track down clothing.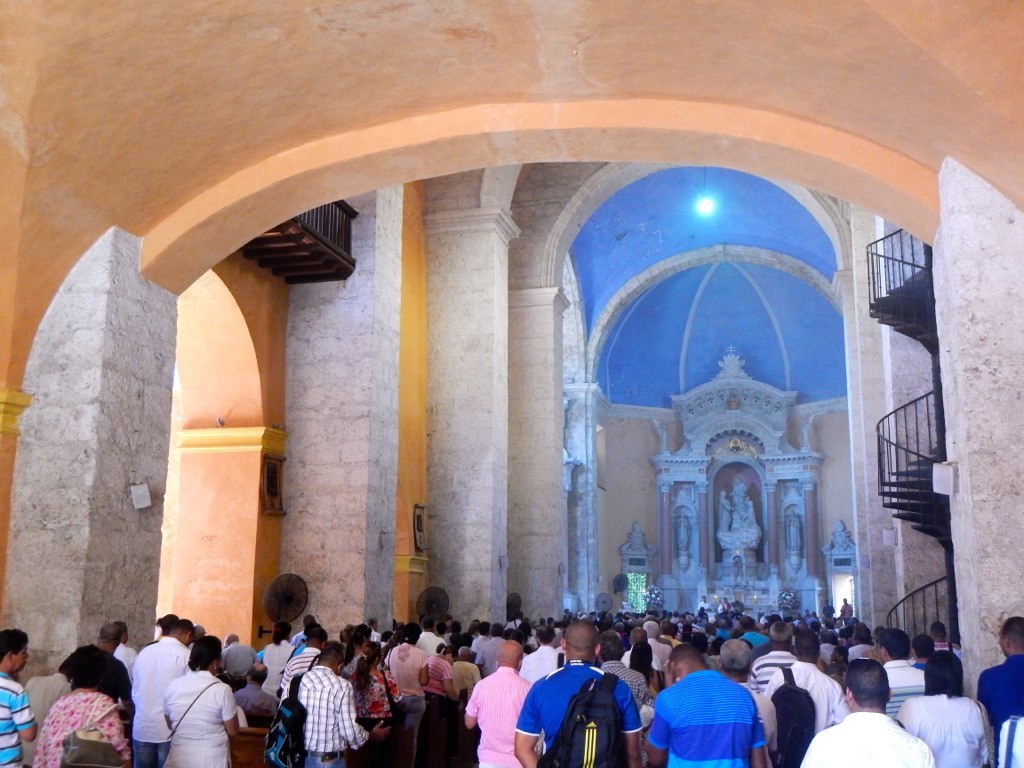
Tracked to [x1=920, y1=645, x2=963, y2=695].
